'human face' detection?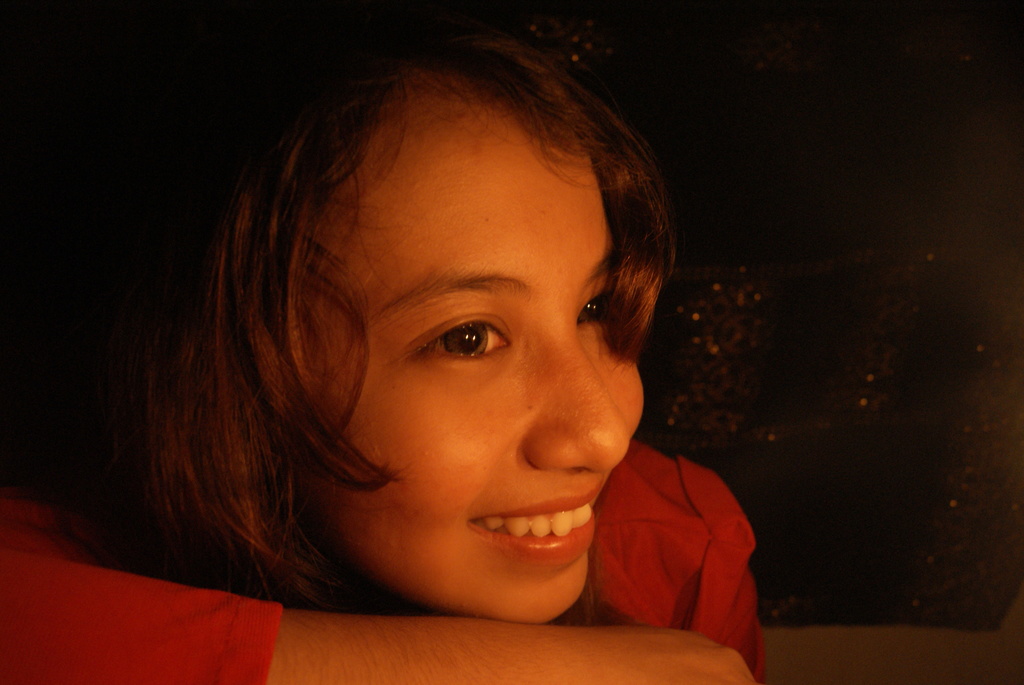
{"x1": 308, "y1": 84, "x2": 647, "y2": 631}
